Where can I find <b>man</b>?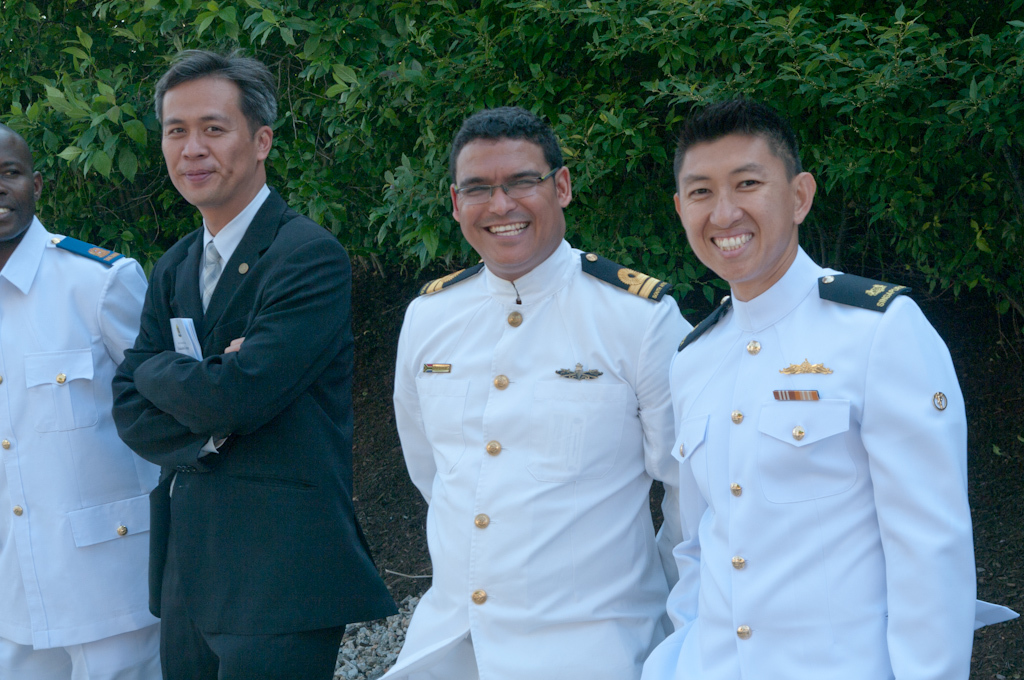
You can find it at (x1=633, y1=109, x2=1020, y2=679).
